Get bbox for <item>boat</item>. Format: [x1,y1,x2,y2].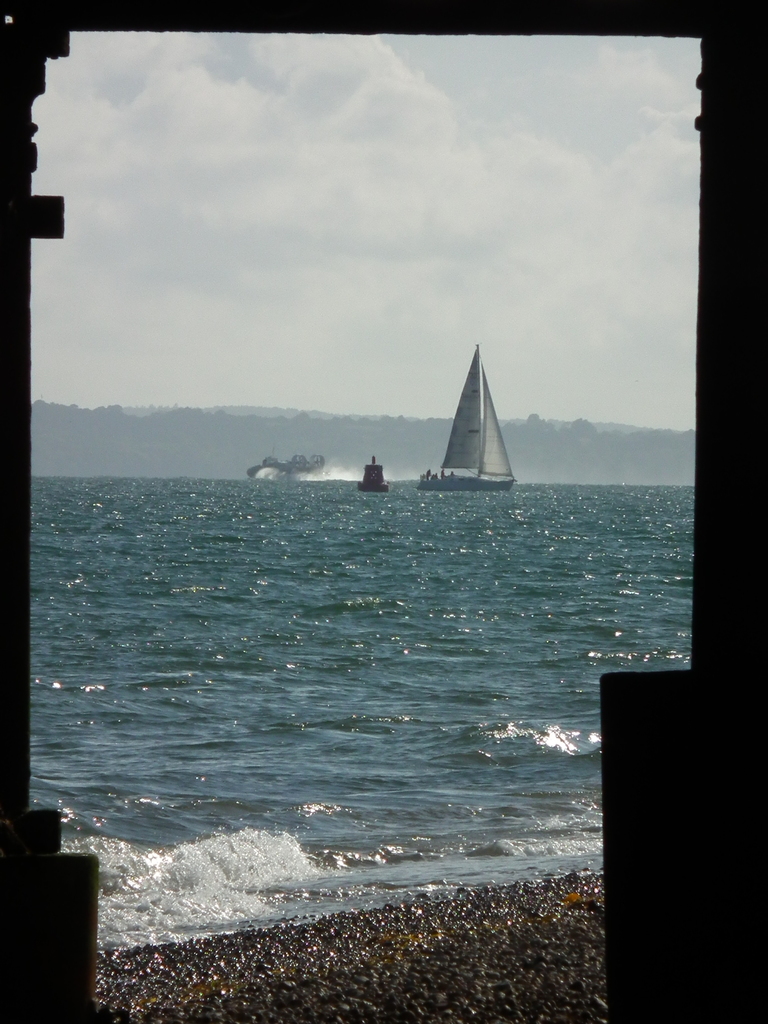
[355,460,387,493].
